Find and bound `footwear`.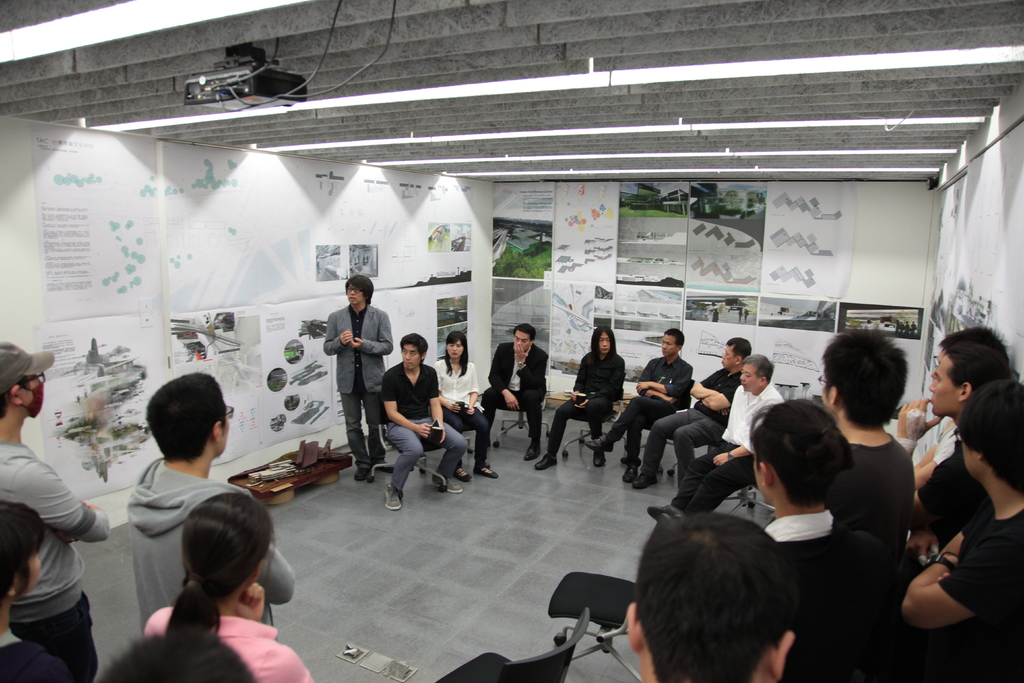
Bound: select_region(385, 481, 401, 506).
